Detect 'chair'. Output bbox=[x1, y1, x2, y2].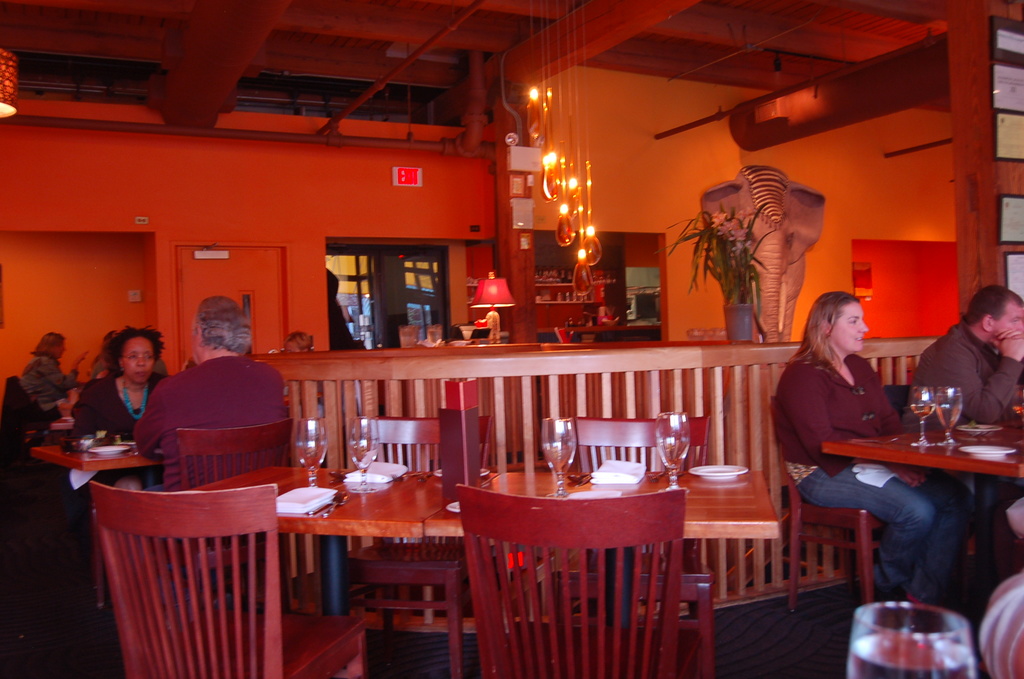
bbox=[317, 414, 513, 678].
